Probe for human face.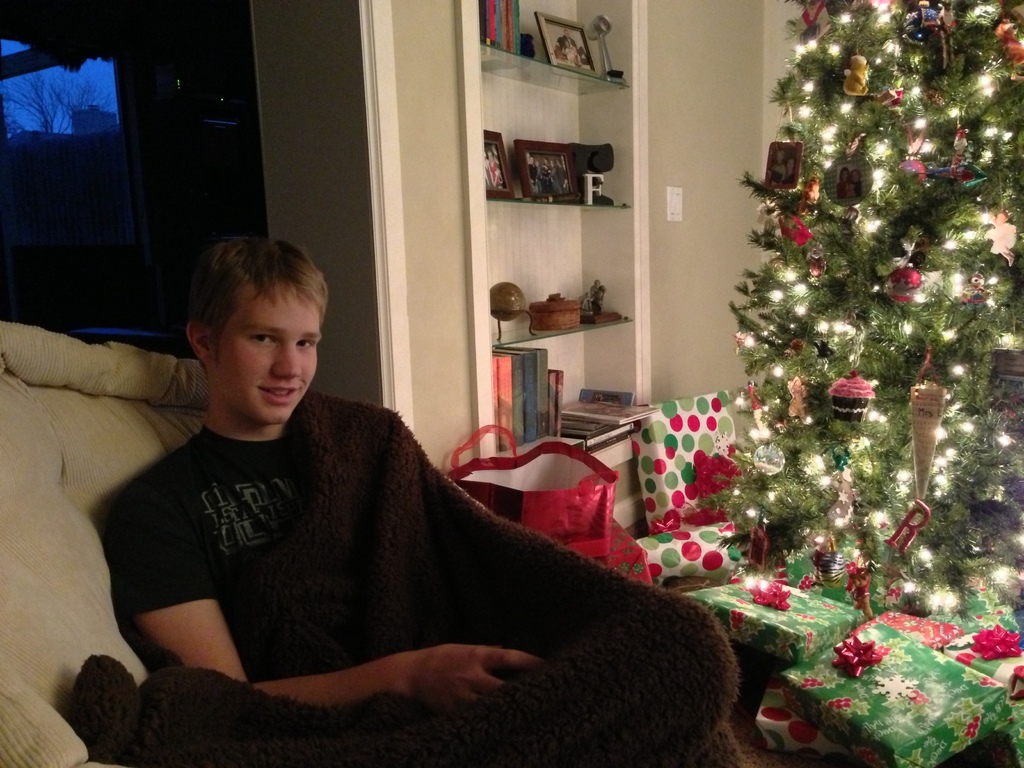
Probe result: region(204, 282, 320, 424).
